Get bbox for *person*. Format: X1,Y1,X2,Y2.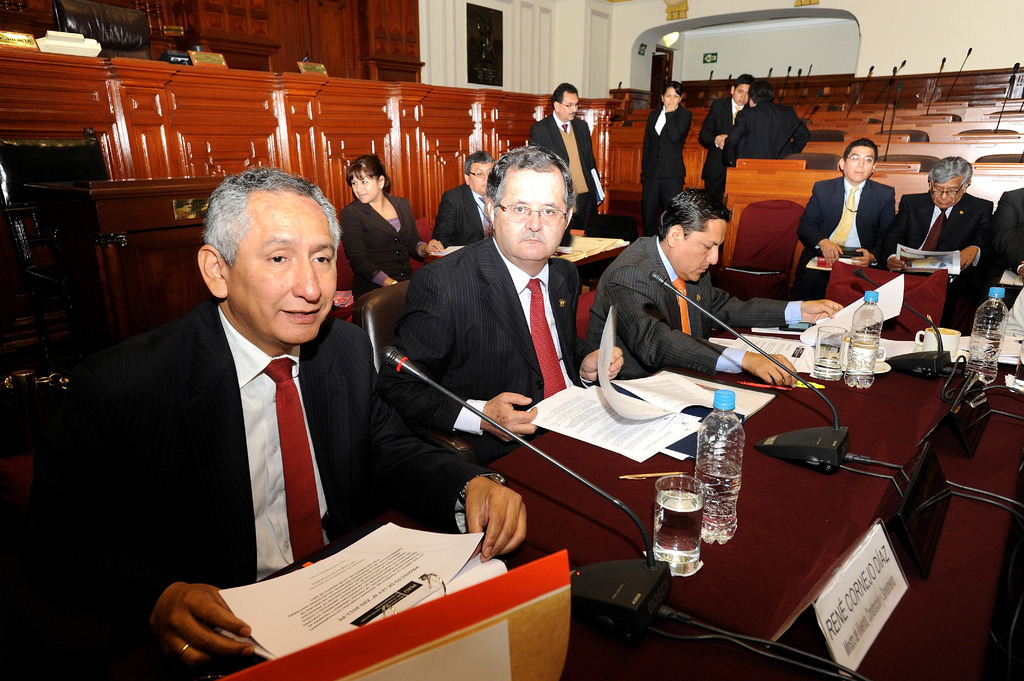
340,153,397,305.
